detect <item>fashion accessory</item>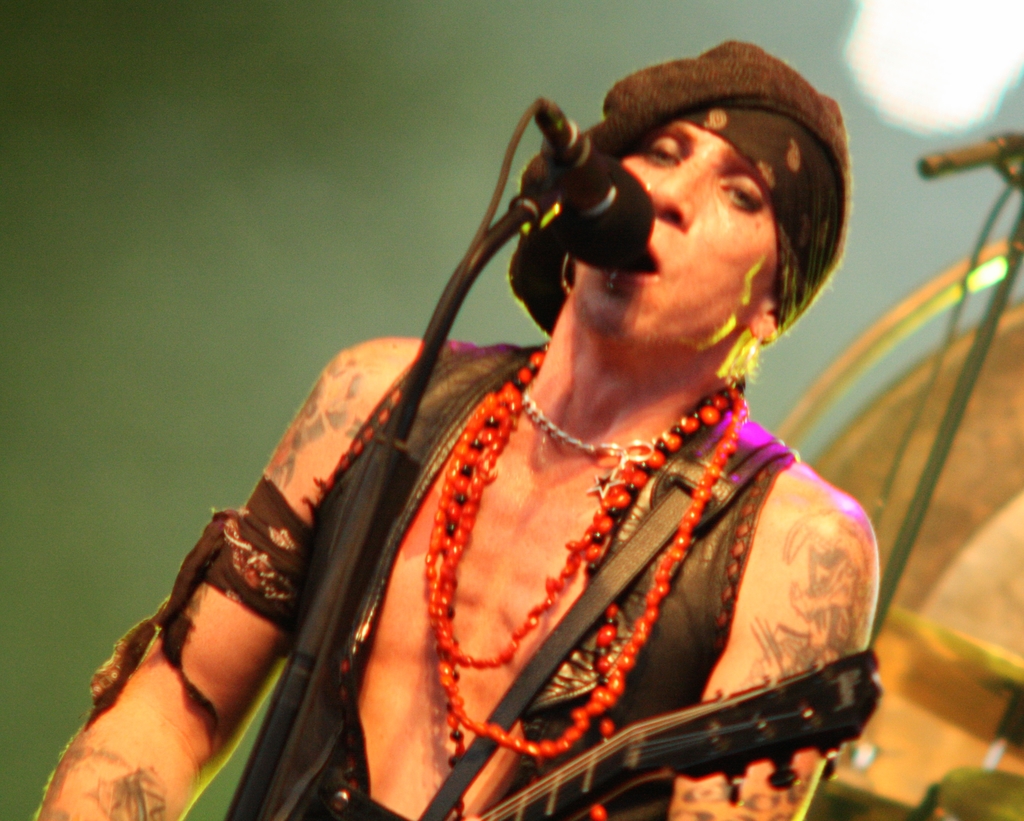
421:338:753:820
